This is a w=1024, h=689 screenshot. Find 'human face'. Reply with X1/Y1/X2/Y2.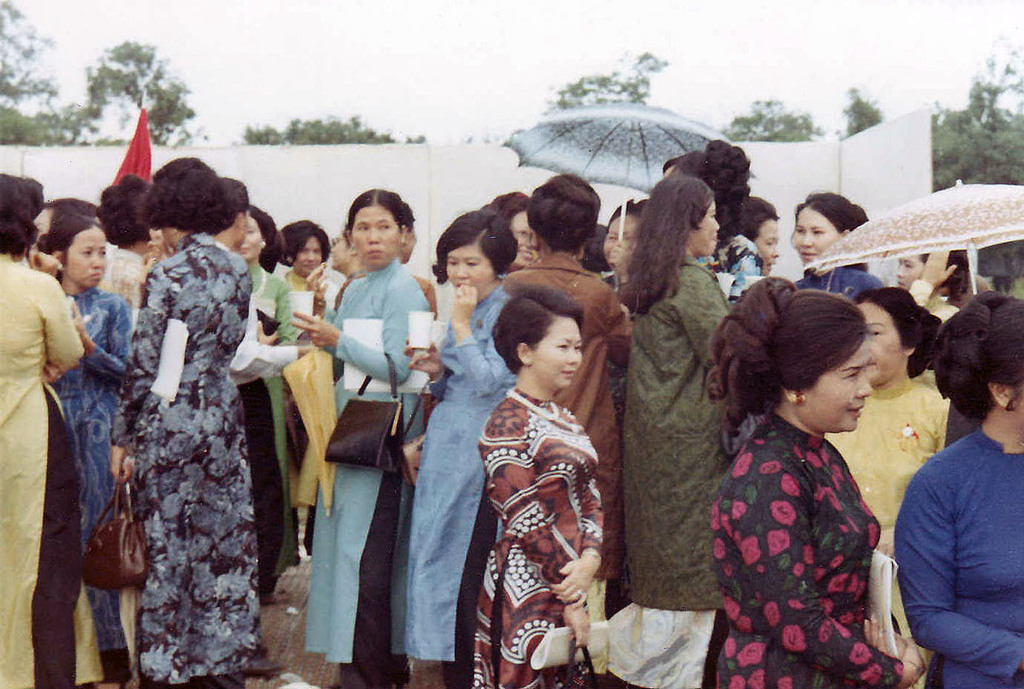
329/228/348/270.
